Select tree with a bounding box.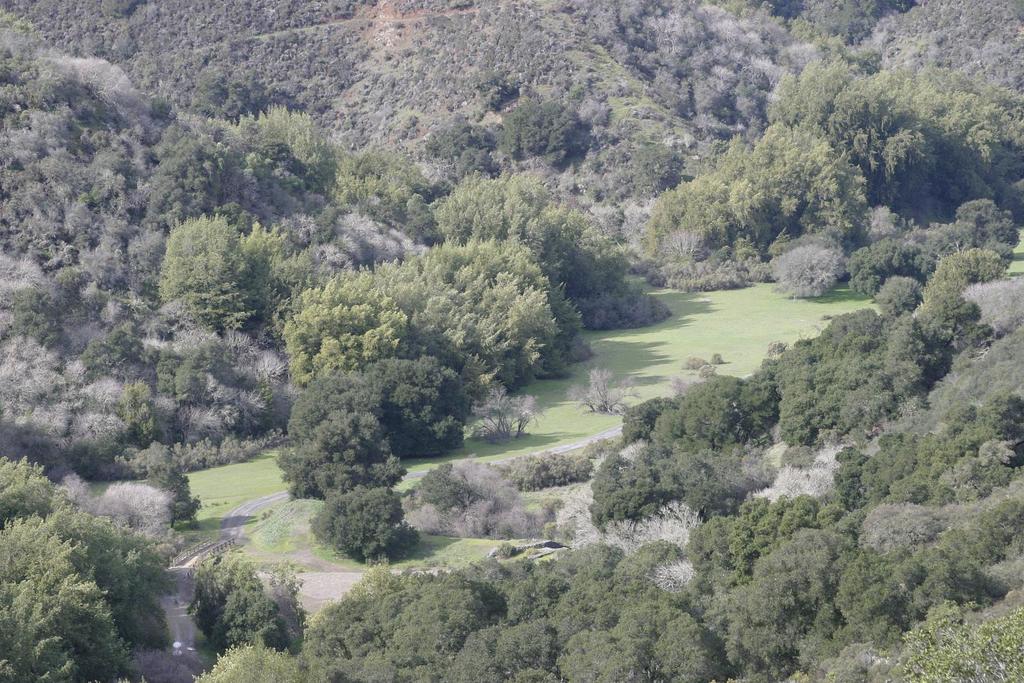
crop(55, 476, 173, 561).
